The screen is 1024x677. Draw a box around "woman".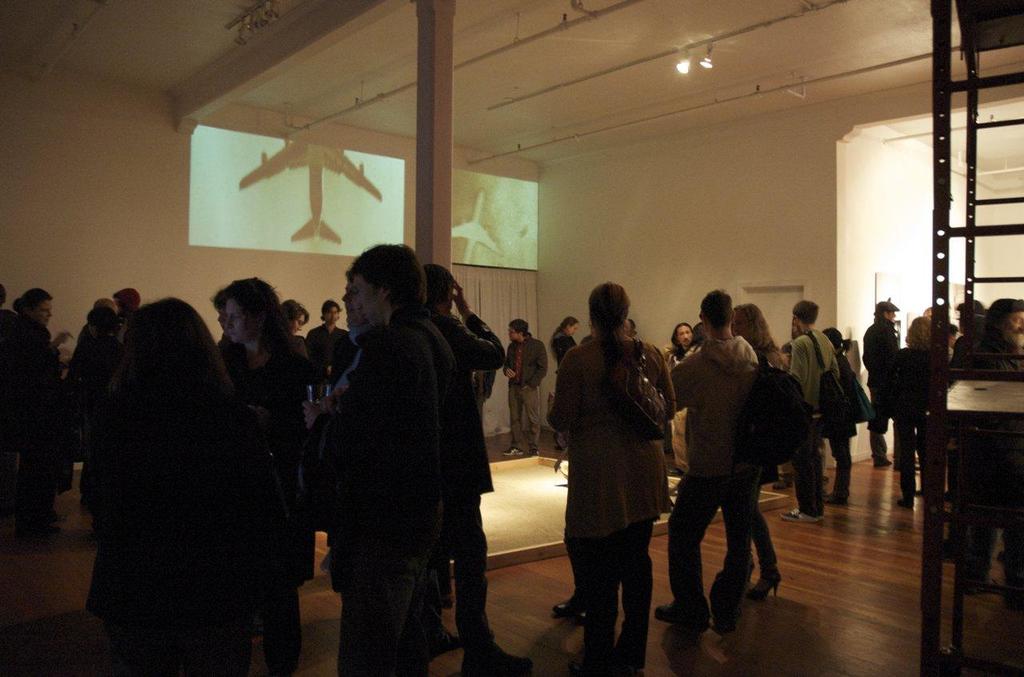
<bbox>278, 300, 306, 332</bbox>.
